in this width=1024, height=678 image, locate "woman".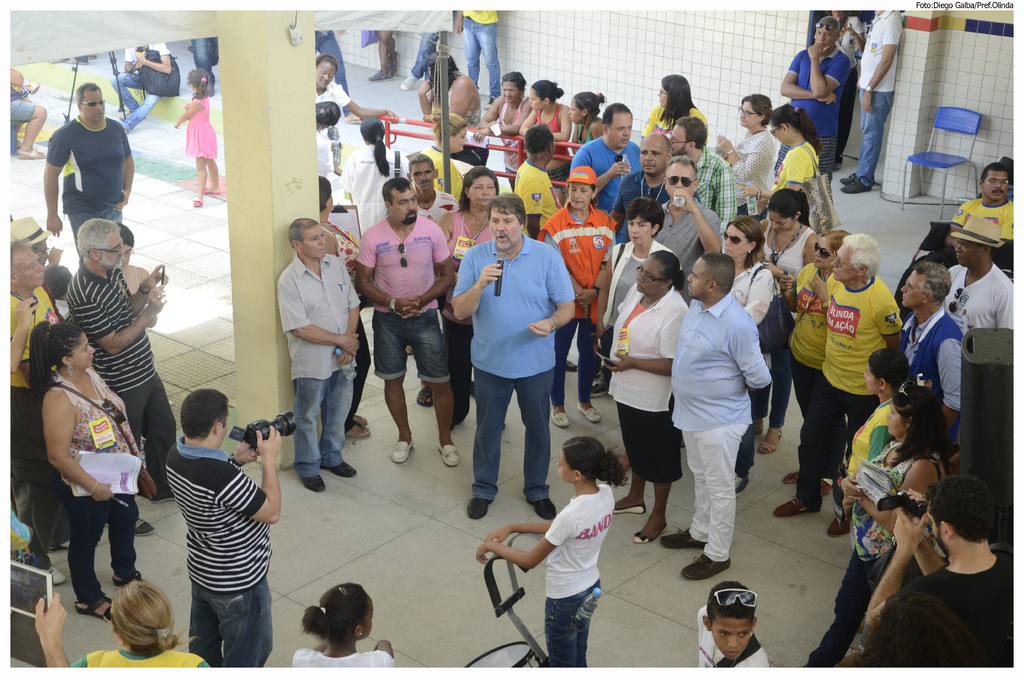
Bounding box: {"left": 433, "top": 169, "right": 509, "bottom": 433}.
